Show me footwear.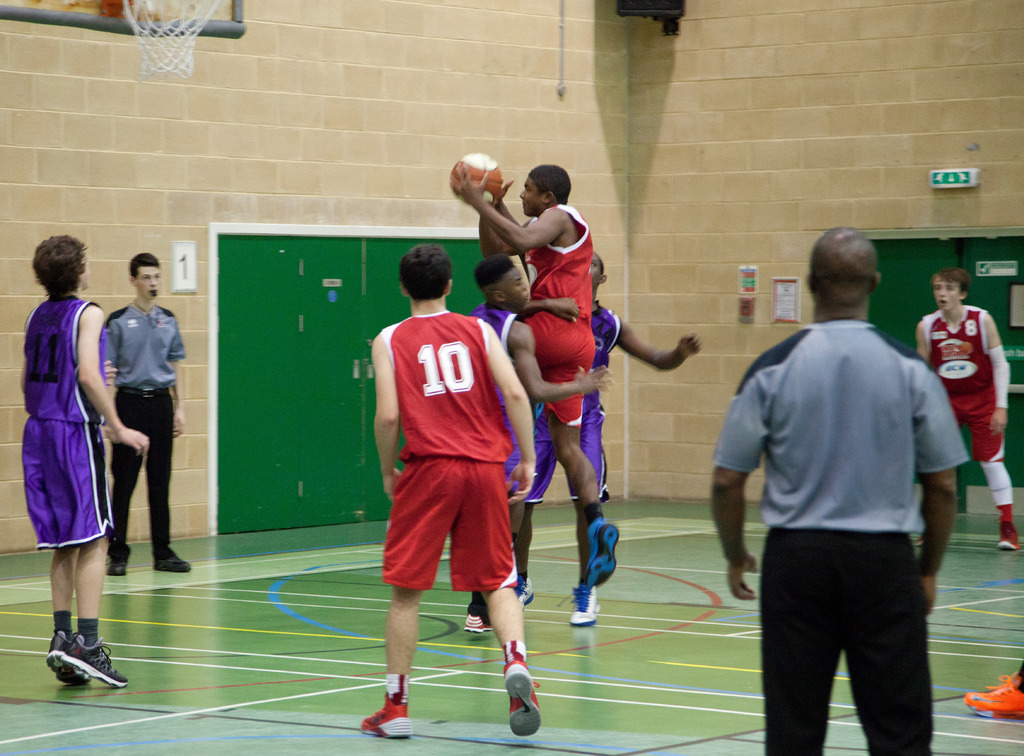
footwear is here: box(556, 583, 604, 625).
